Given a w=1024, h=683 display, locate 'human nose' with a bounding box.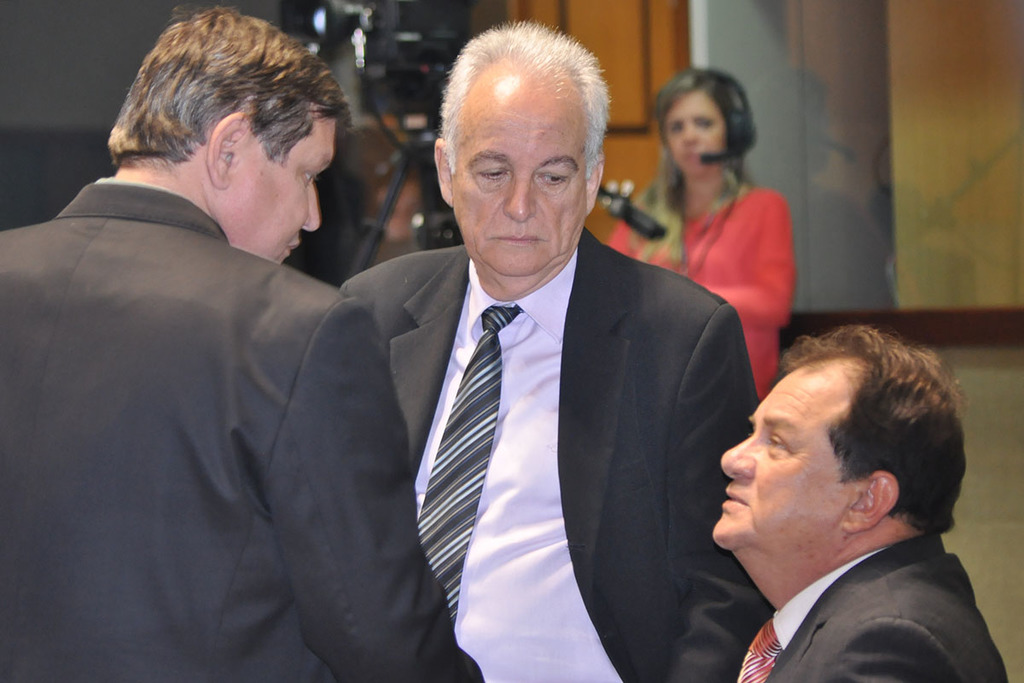
Located: [left=301, top=178, right=323, bottom=231].
